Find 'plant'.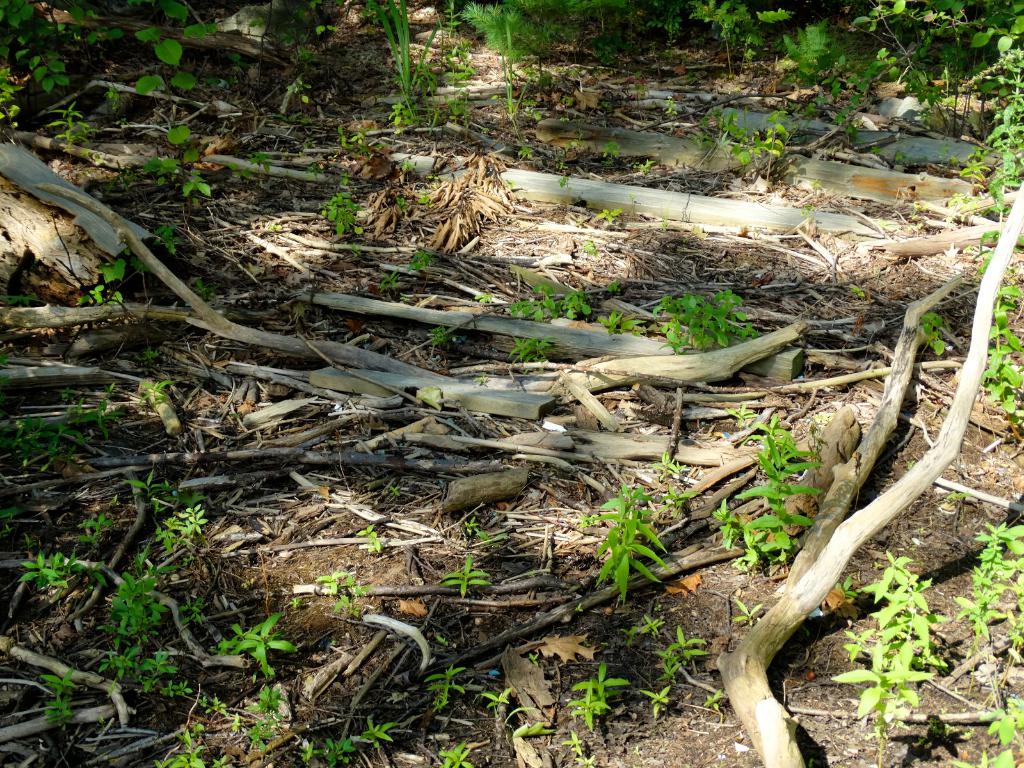
left=509, top=339, right=556, bottom=381.
